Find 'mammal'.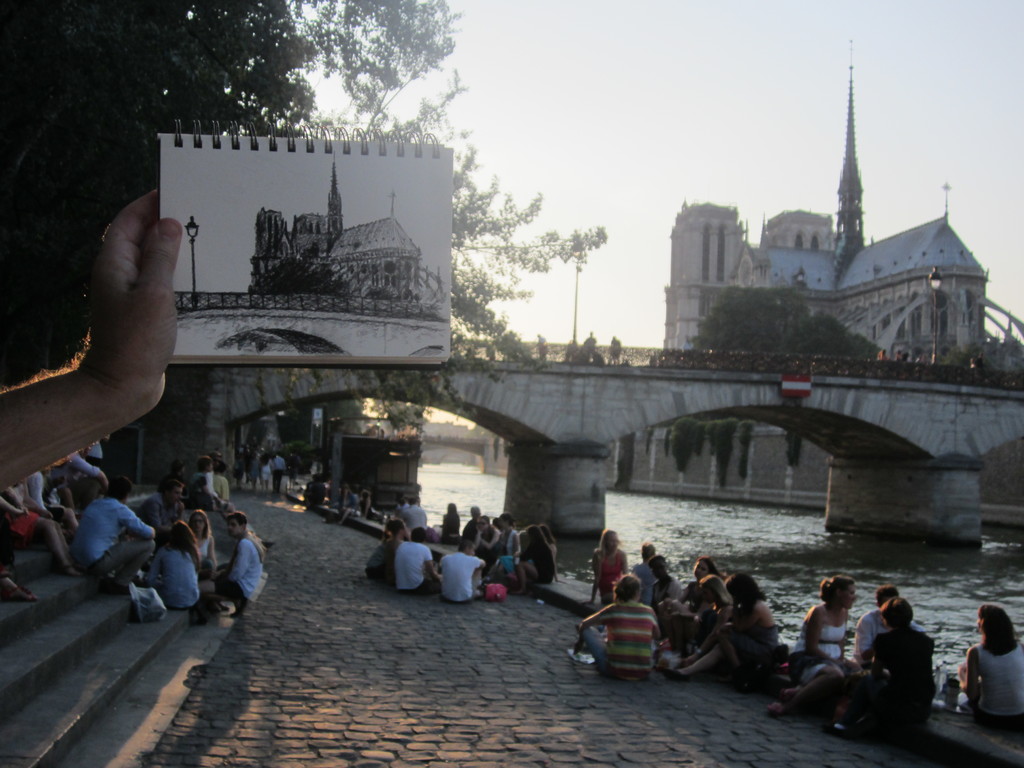
<box>584,525,635,601</box>.
